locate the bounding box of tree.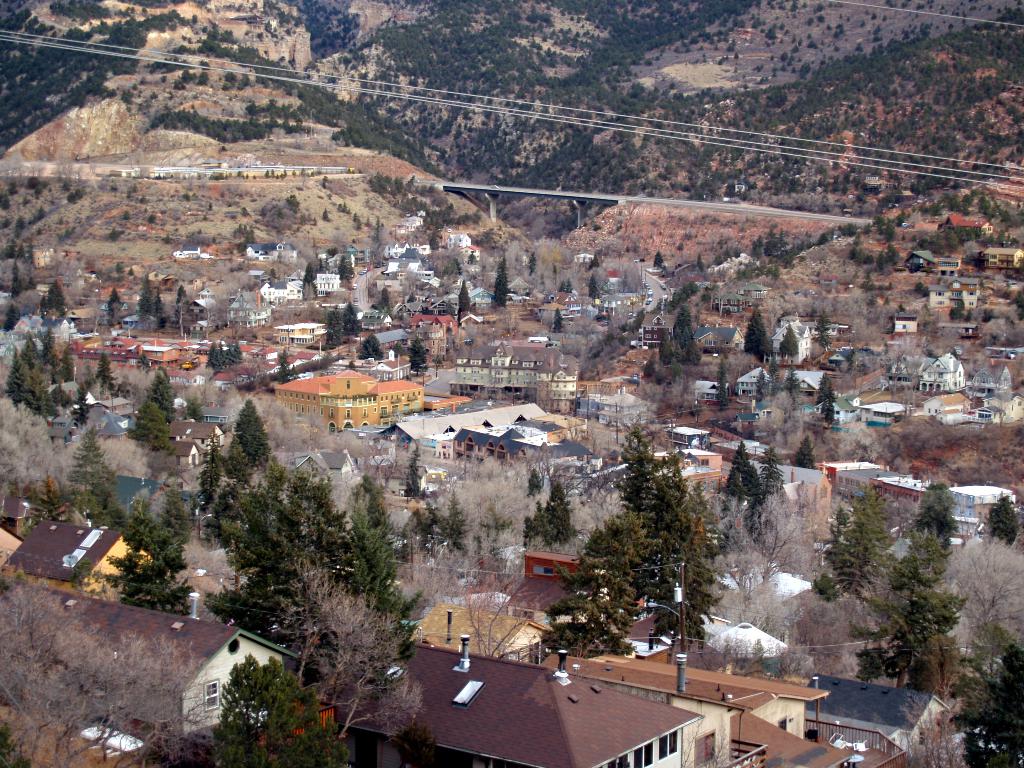
Bounding box: 198/475/255/593.
